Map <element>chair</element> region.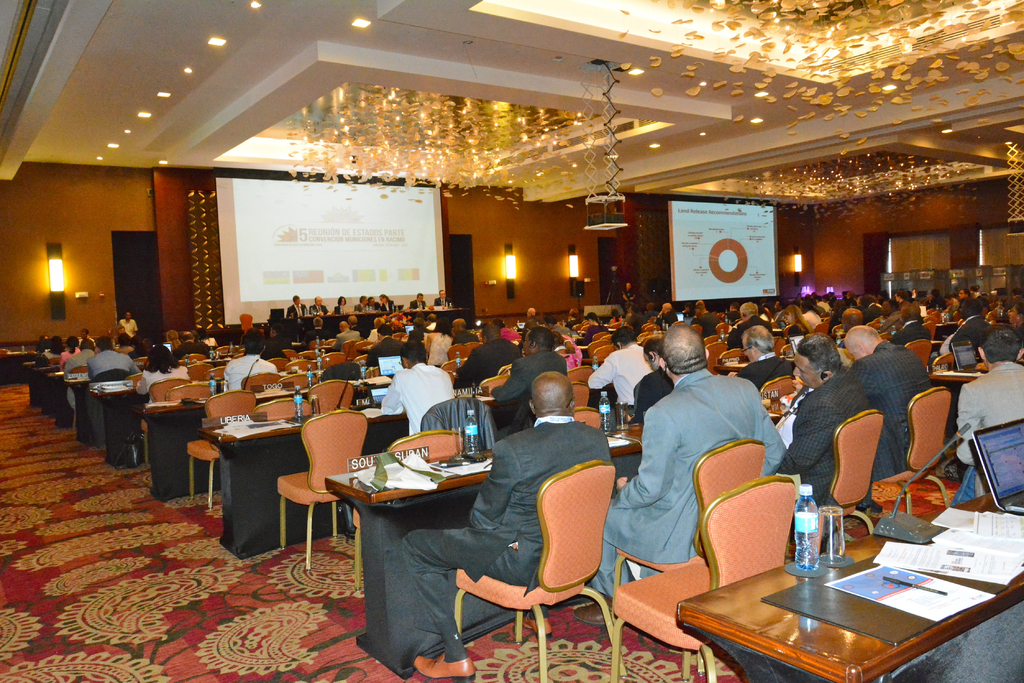
Mapped to 474, 373, 509, 391.
